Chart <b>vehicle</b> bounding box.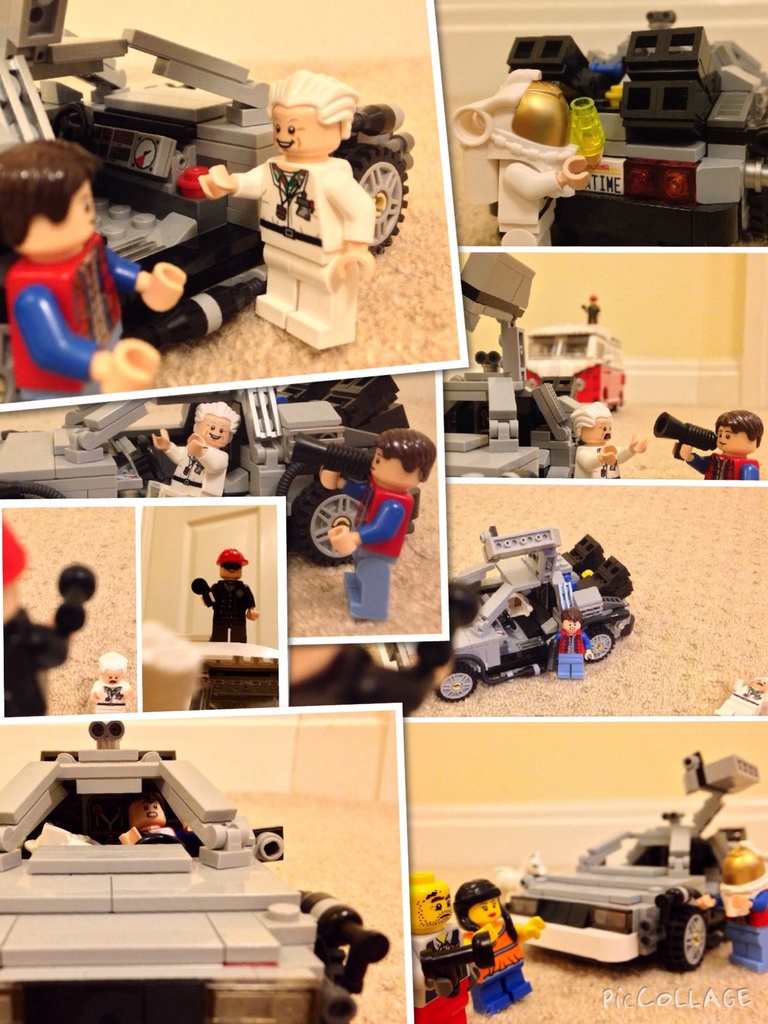
Charted: [left=515, top=317, right=621, bottom=417].
